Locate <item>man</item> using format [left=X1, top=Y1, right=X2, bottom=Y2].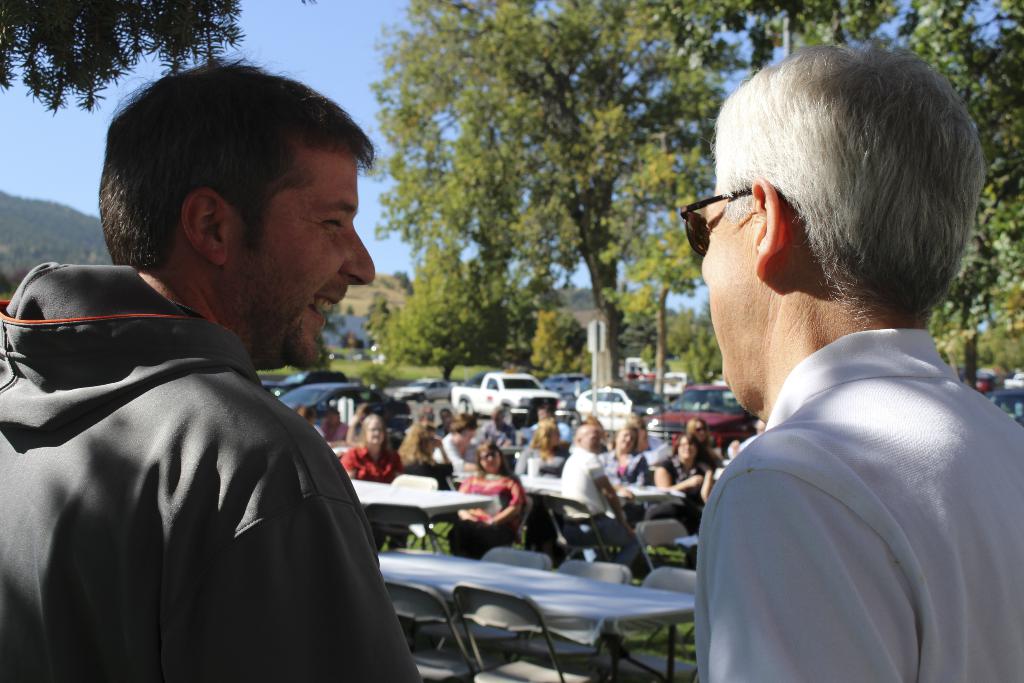
[left=13, top=39, right=452, bottom=682].
